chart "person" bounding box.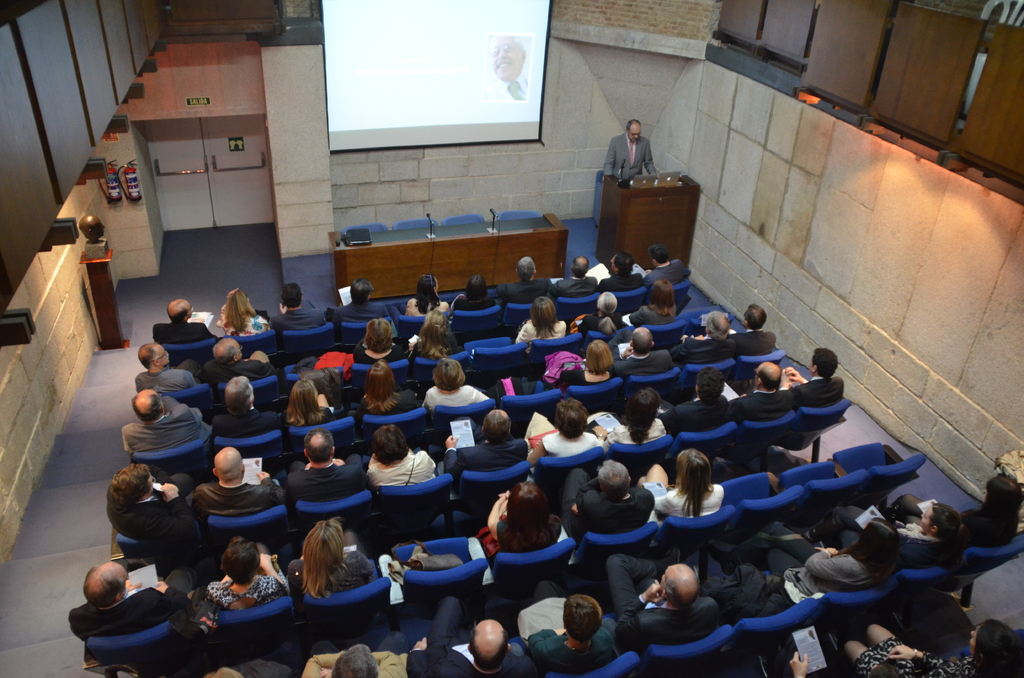
Charted: (x1=610, y1=382, x2=675, y2=446).
